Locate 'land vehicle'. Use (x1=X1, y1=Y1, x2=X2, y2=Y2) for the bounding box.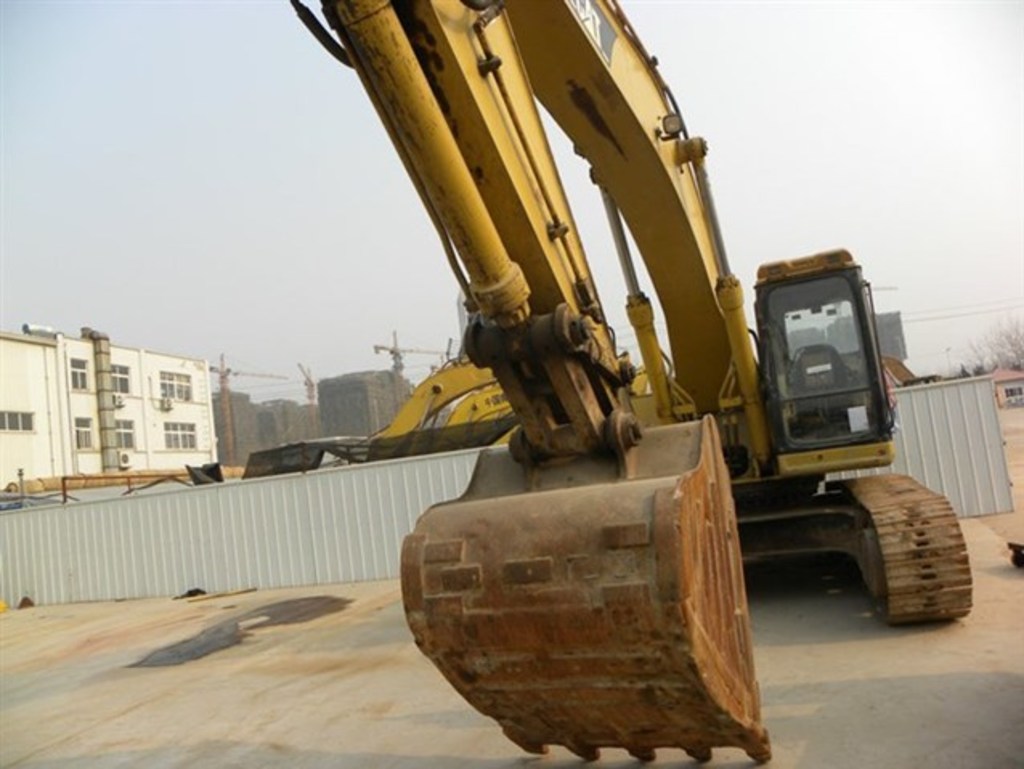
(x1=287, y1=0, x2=977, y2=767).
